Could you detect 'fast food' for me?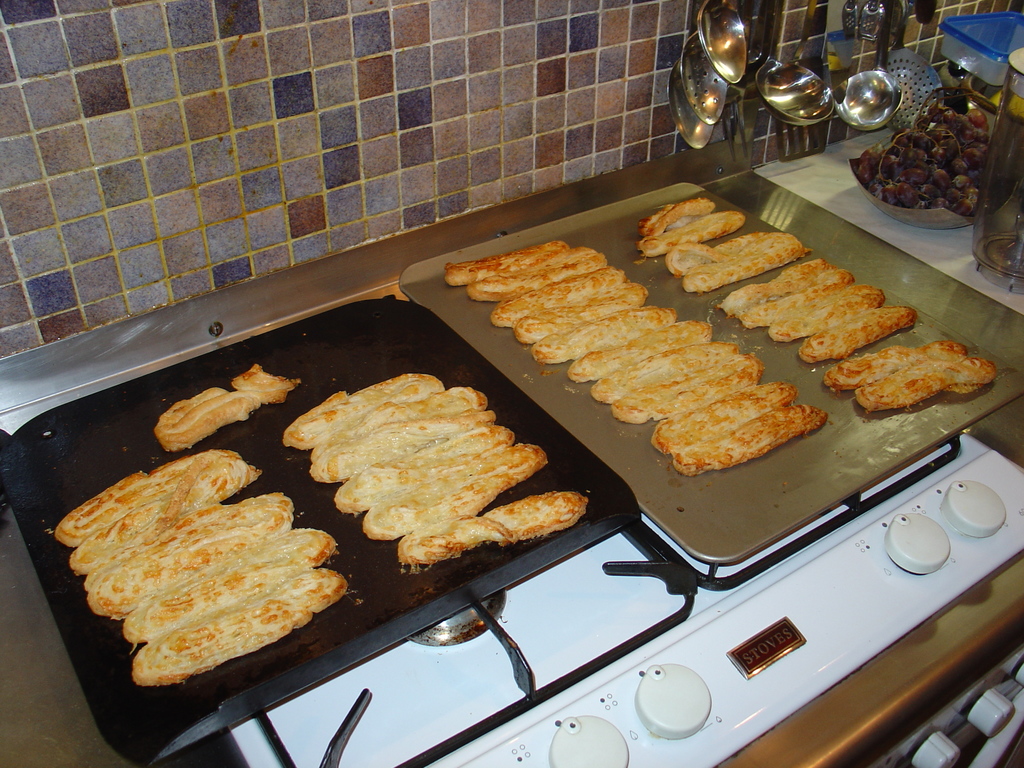
Detection result: detection(515, 284, 644, 347).
